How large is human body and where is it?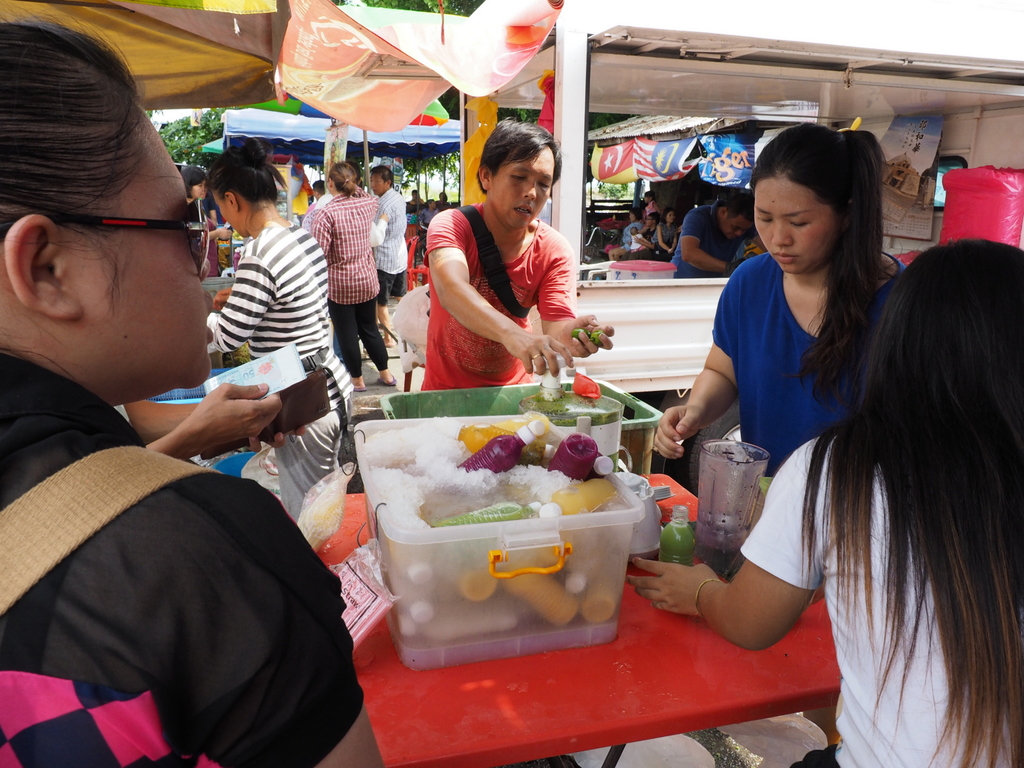
Bounding box: [left=417, top=193, right=436, bottom=228].
